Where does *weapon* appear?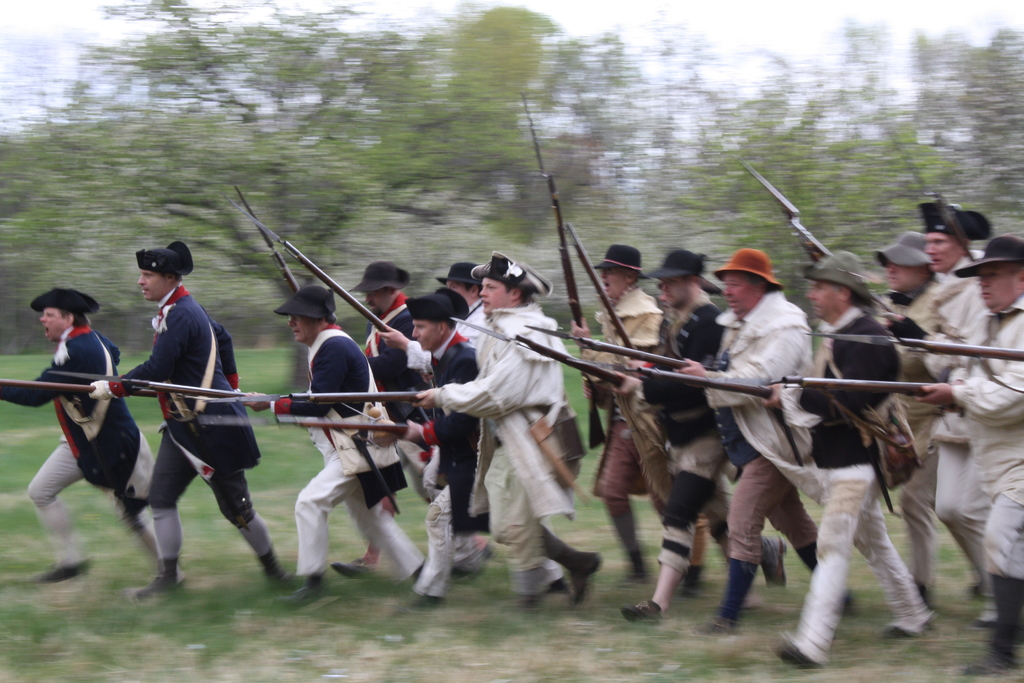
Appears at BBox(566, 221, 635, 356).
